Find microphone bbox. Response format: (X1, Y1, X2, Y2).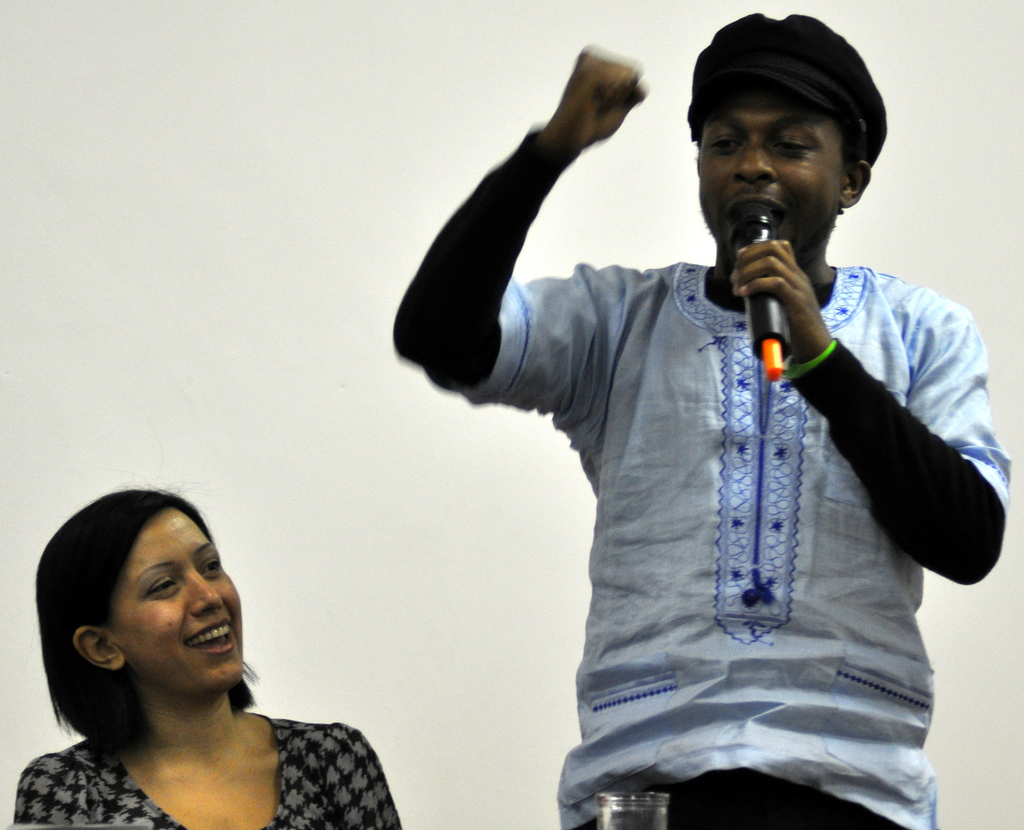
(705, 216, 879, 387).
